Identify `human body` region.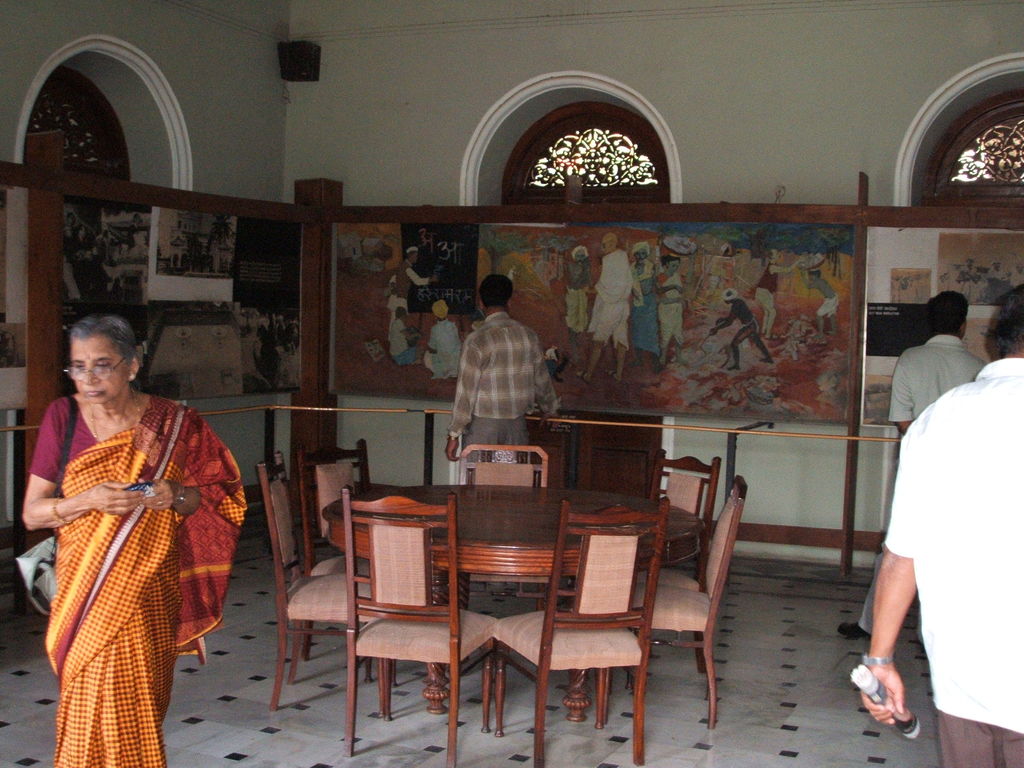
Region: Rect(415, 316, 461, 378).
